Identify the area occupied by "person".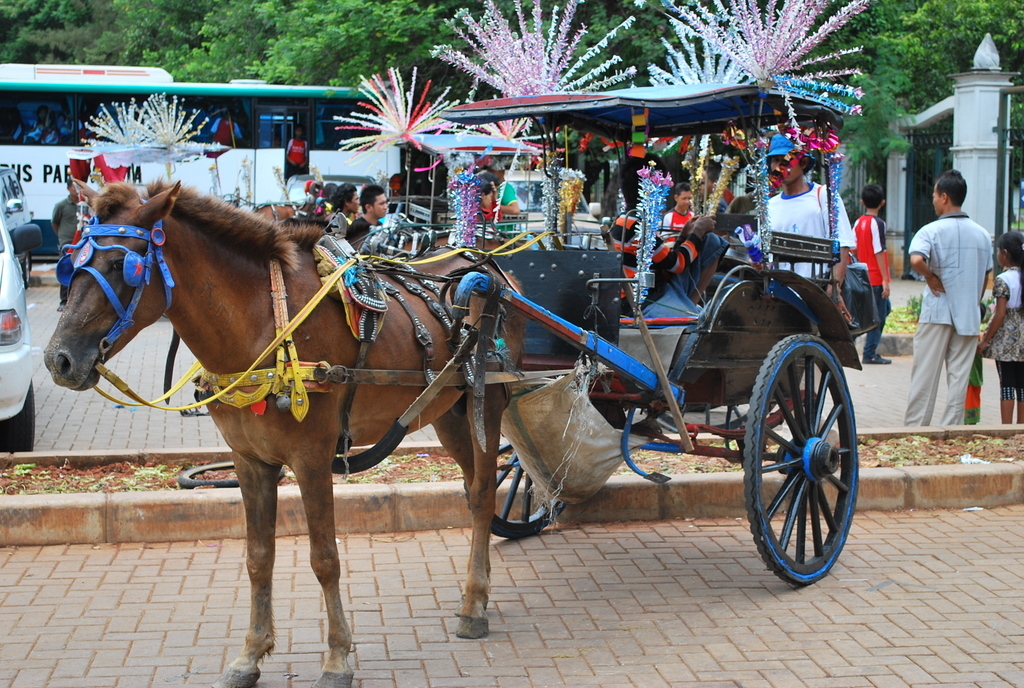
Area: 755/128/856/442.
